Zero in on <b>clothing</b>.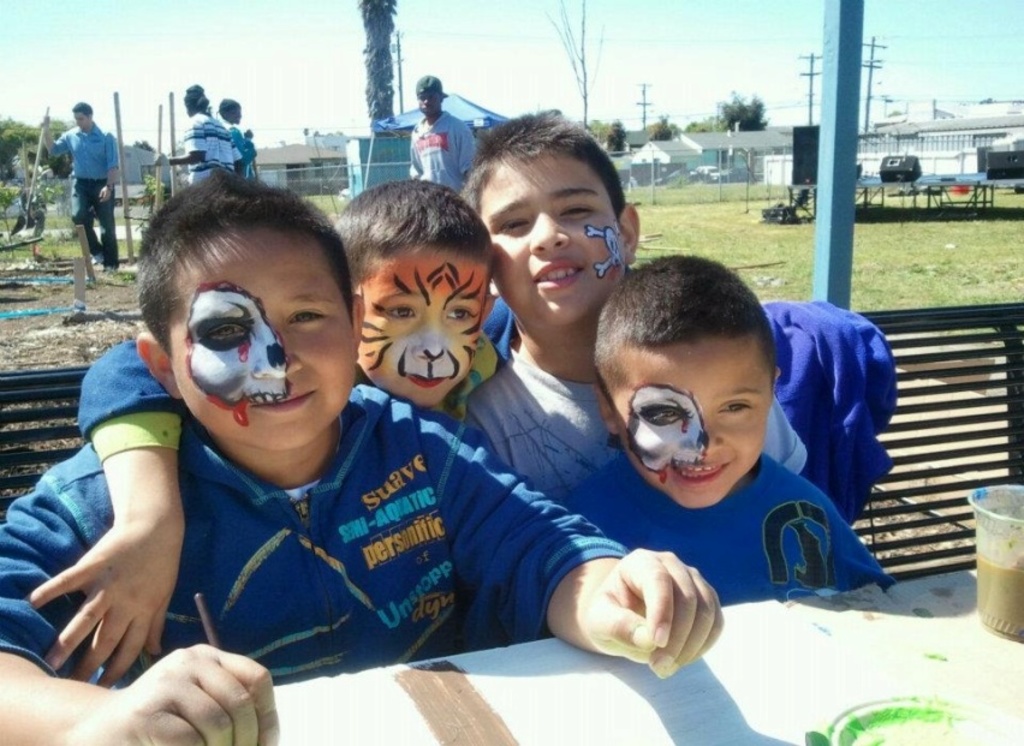
Zeroed in: bbox=[409, 111, 472, 190].
